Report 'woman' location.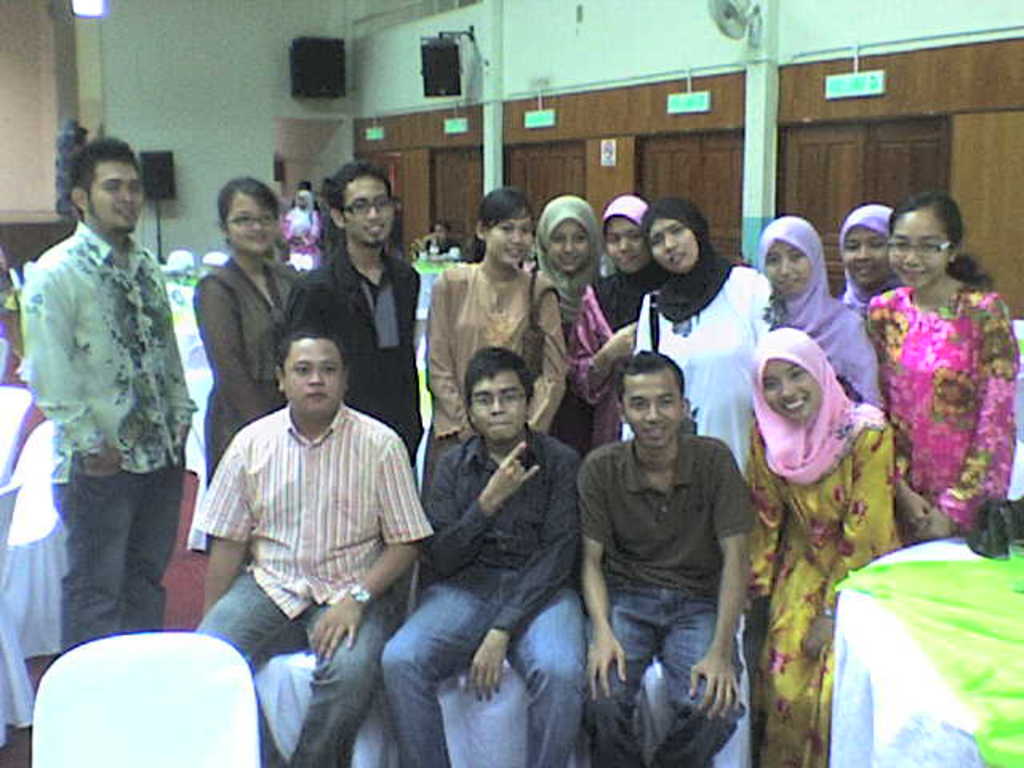
Report: select_region(432, 189, 586, 434).
